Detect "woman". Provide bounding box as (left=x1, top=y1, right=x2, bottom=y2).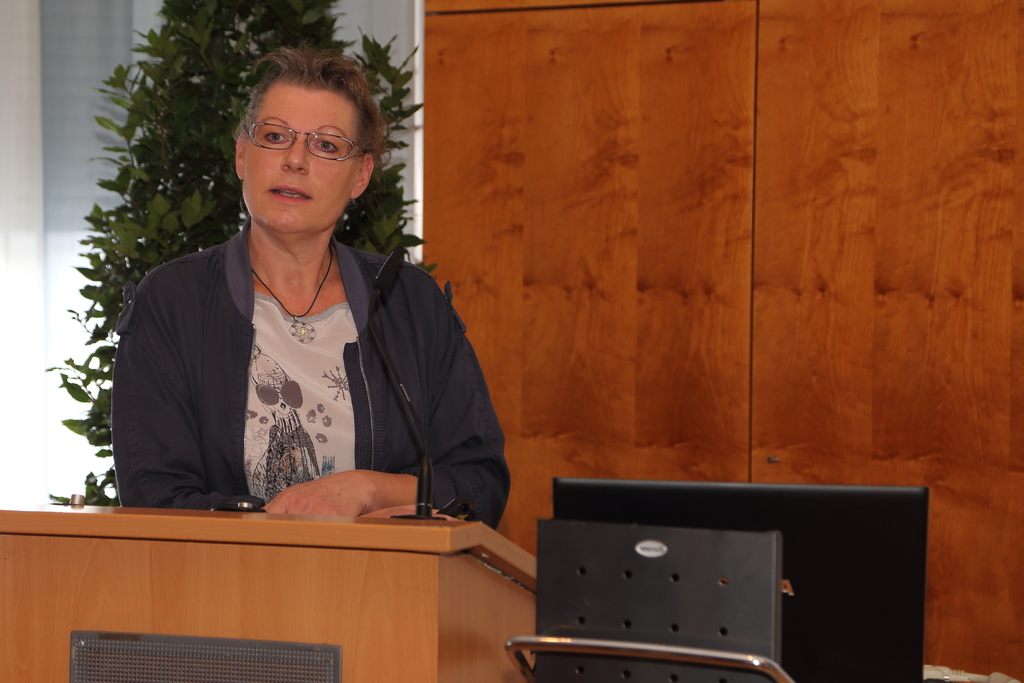
(left=109, top=45, right=490, bottom=562).
